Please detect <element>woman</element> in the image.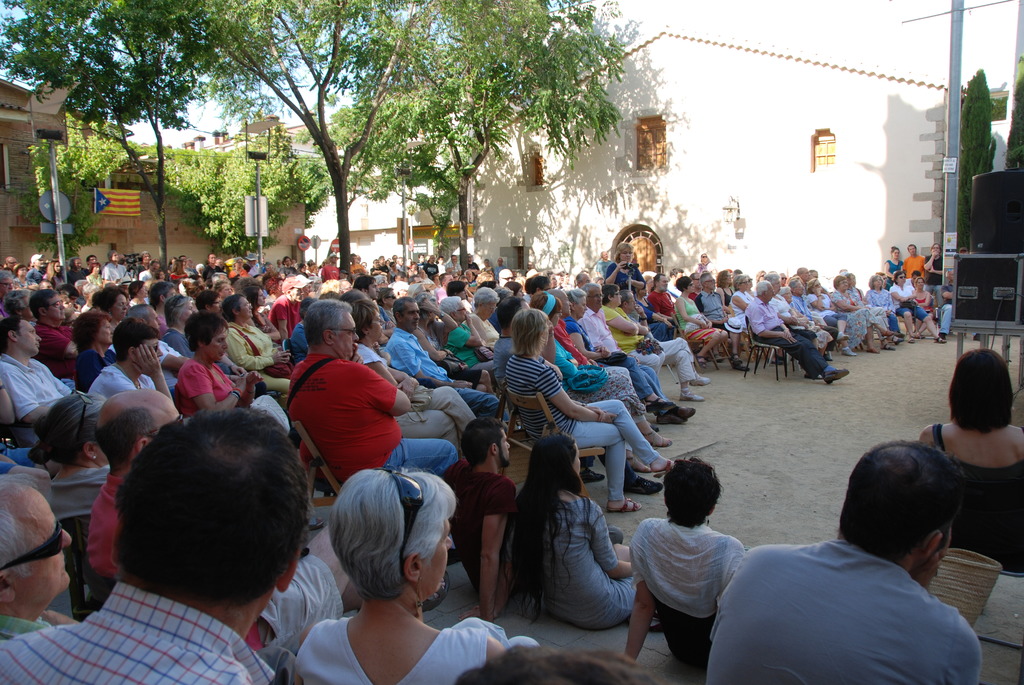
<region>637, 280, 672, 340</region>.
